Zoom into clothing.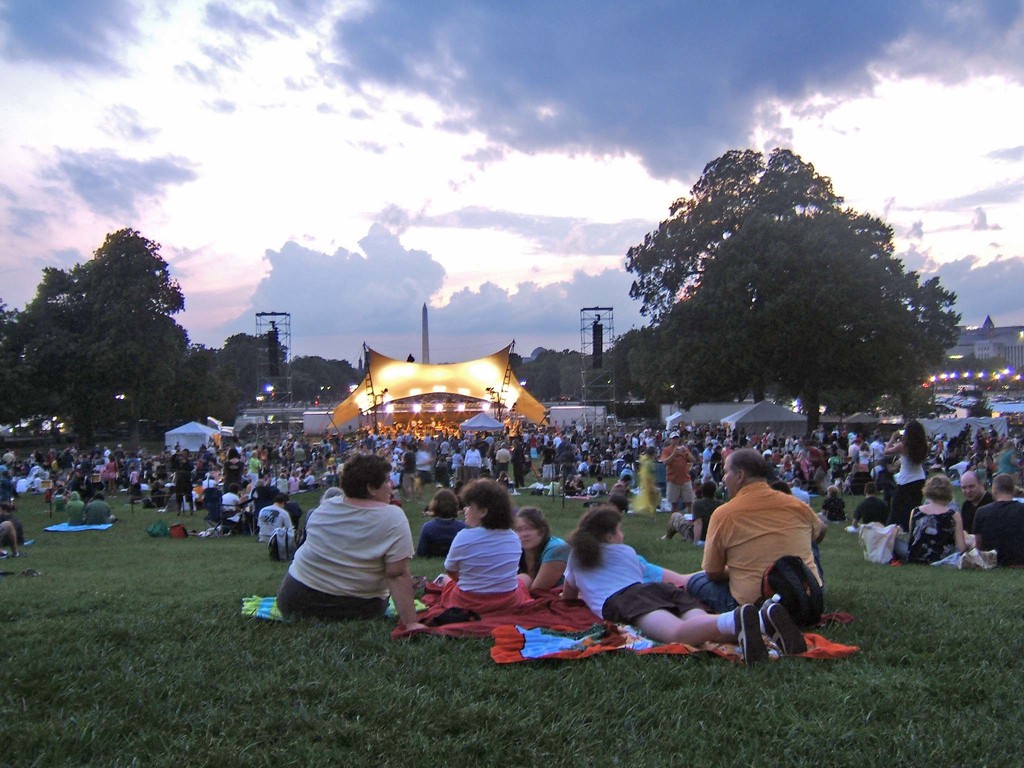
Zoom target: [left=852, top=498, right=887, bottom=529].
